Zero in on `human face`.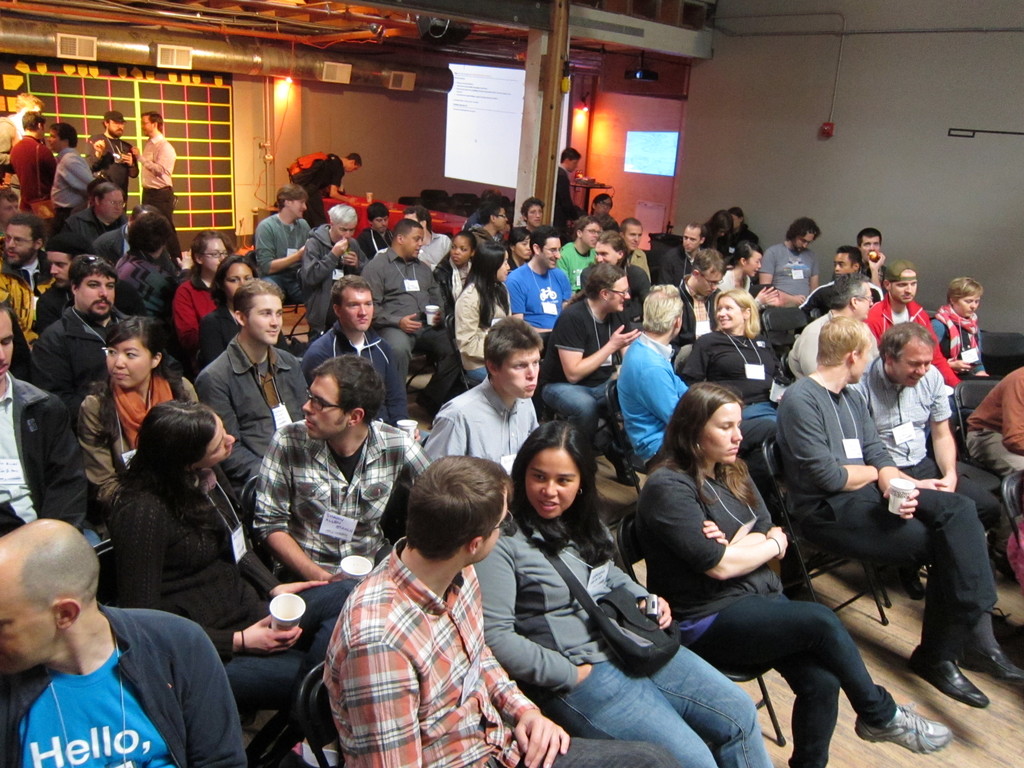
Zeroed in: <box>716,298,746,331</box>.
